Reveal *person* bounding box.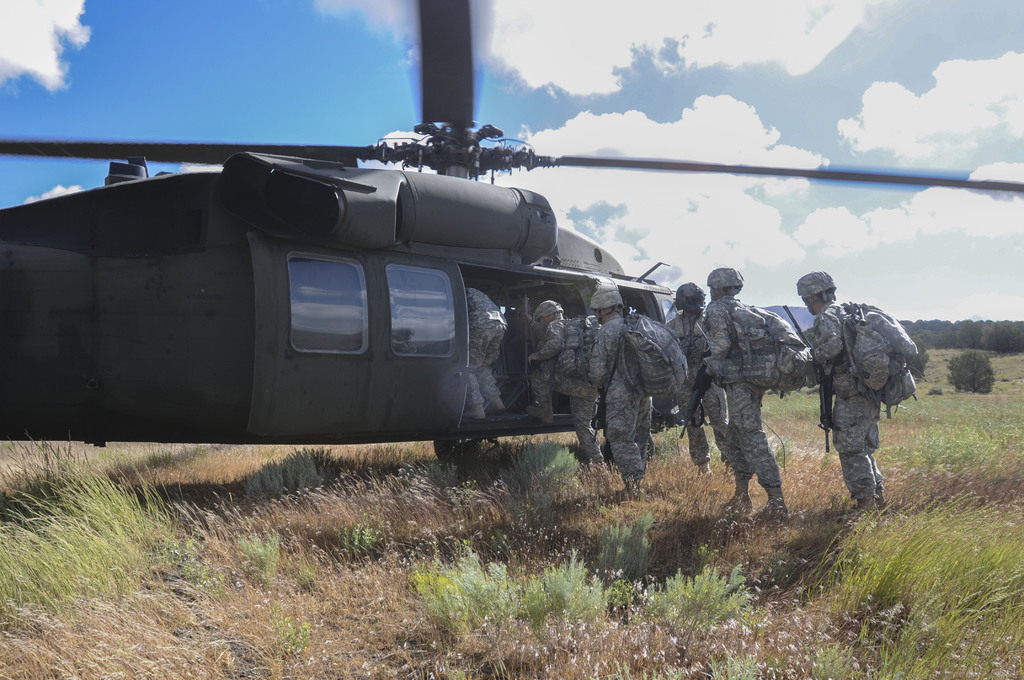
Revealed: BBox(582, 281, 654, 505).
